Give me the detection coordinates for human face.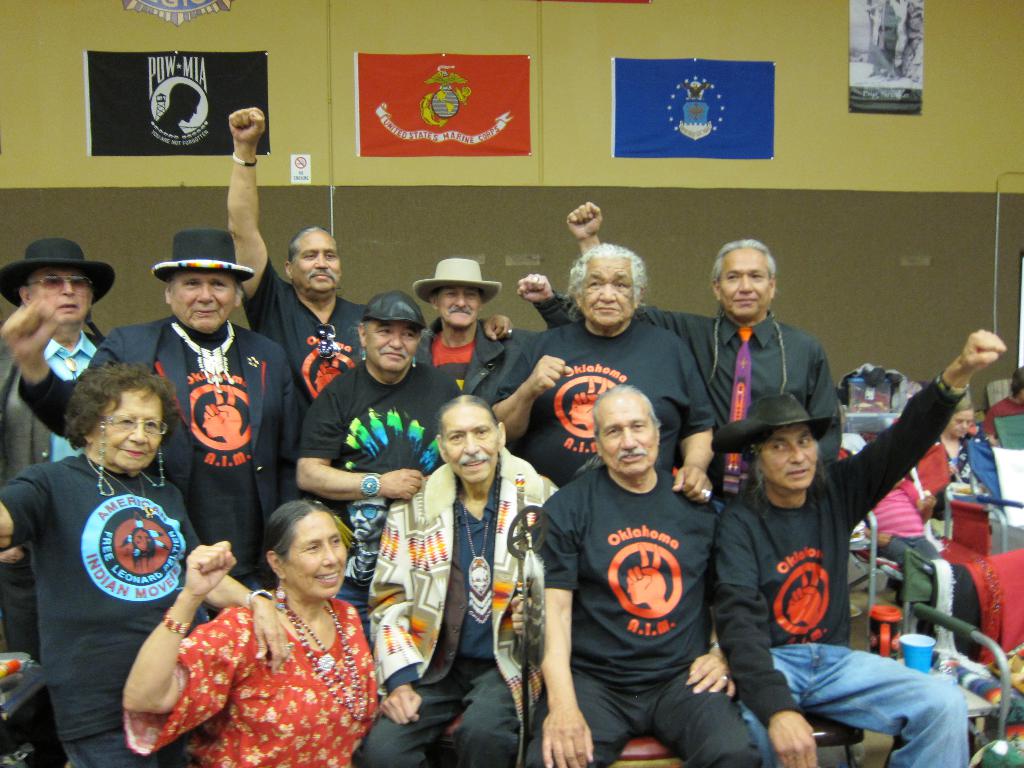
pyautogui.locateOnScreen(171, 268, 236, 331).
